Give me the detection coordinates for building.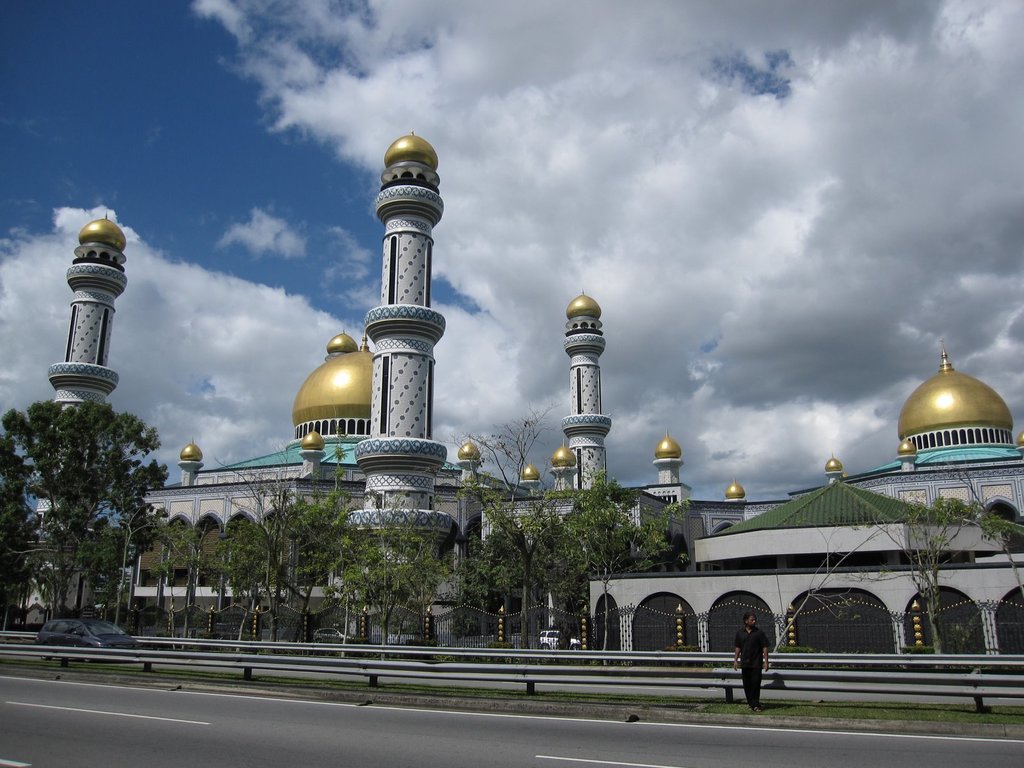
select_region(0, 127, 1023, 711).
